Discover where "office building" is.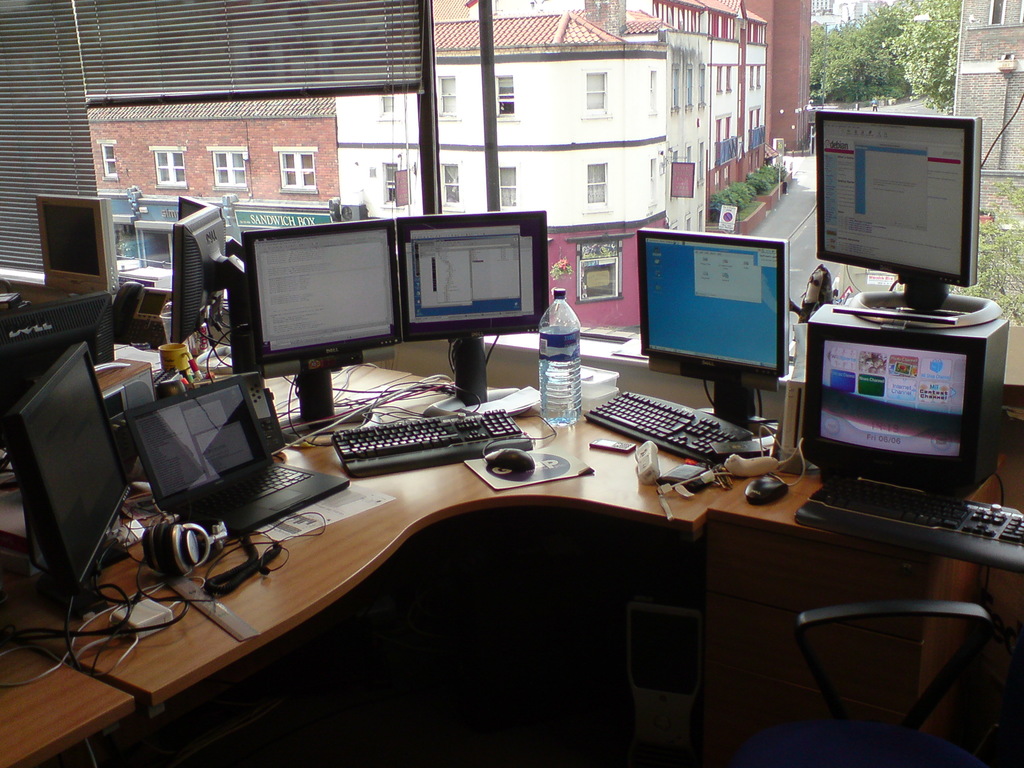
Discovered at 0 53 1023 767.
